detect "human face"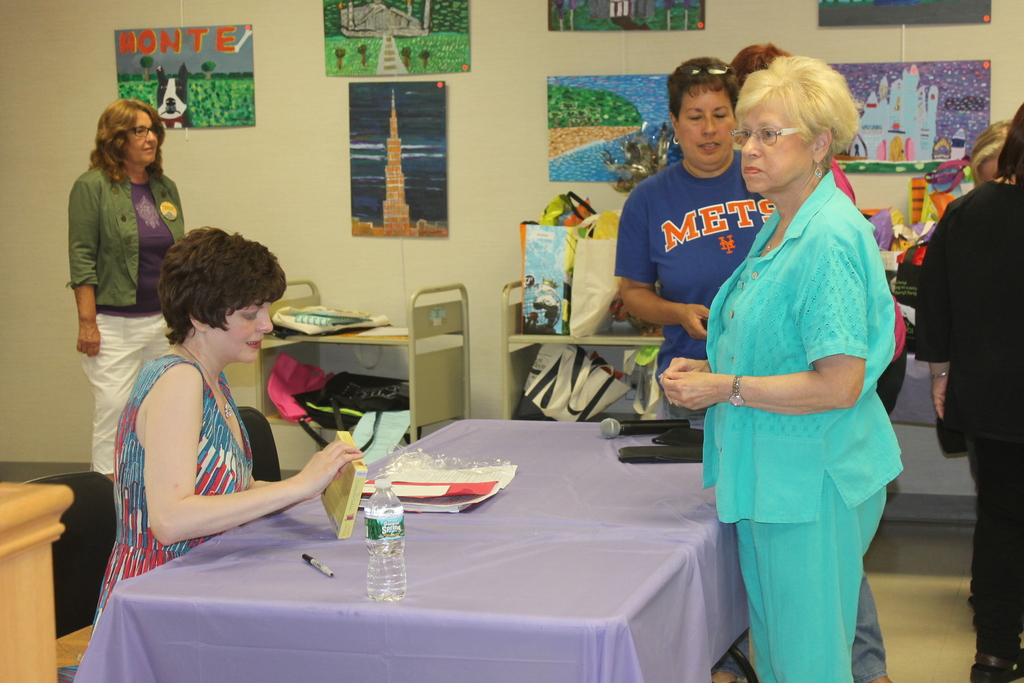
bbox=[979, 154, 1011, 181]
